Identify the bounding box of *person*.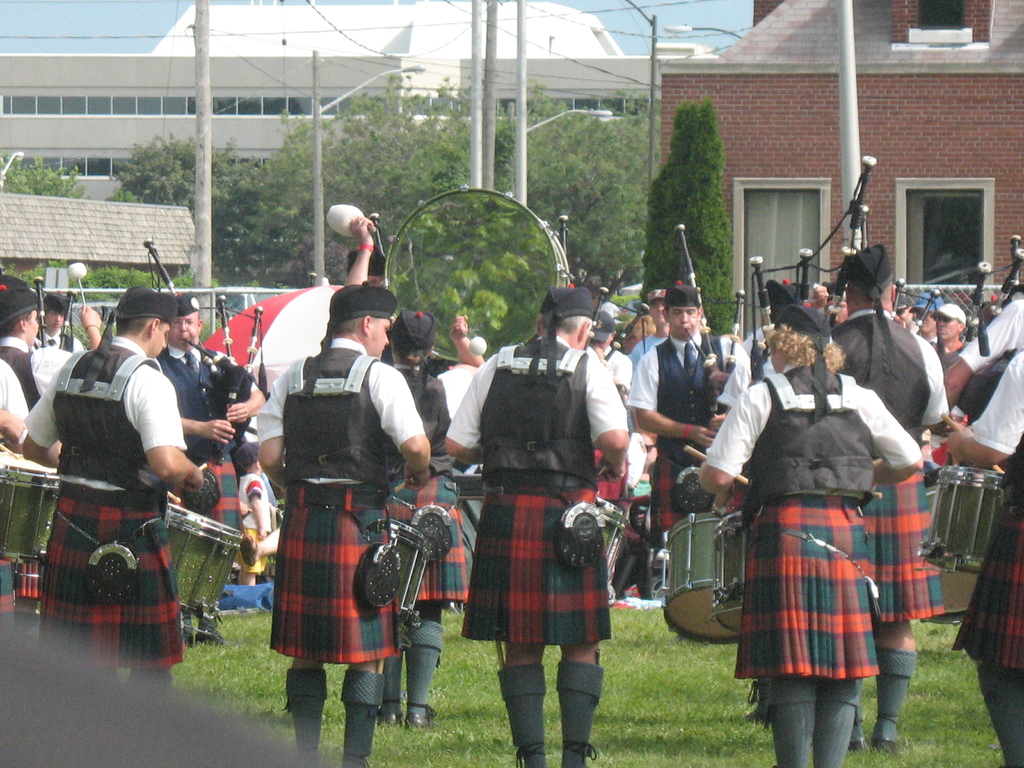
(54,266,227,644).
